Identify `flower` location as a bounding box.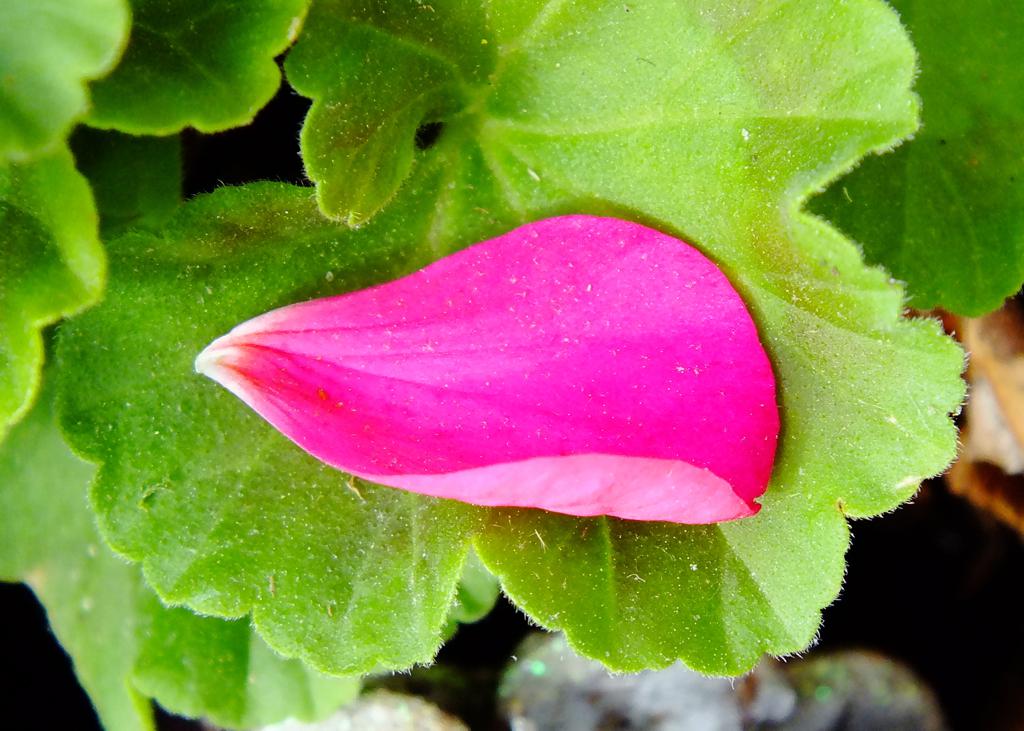
bbox=[195, 211, 780, 526].
